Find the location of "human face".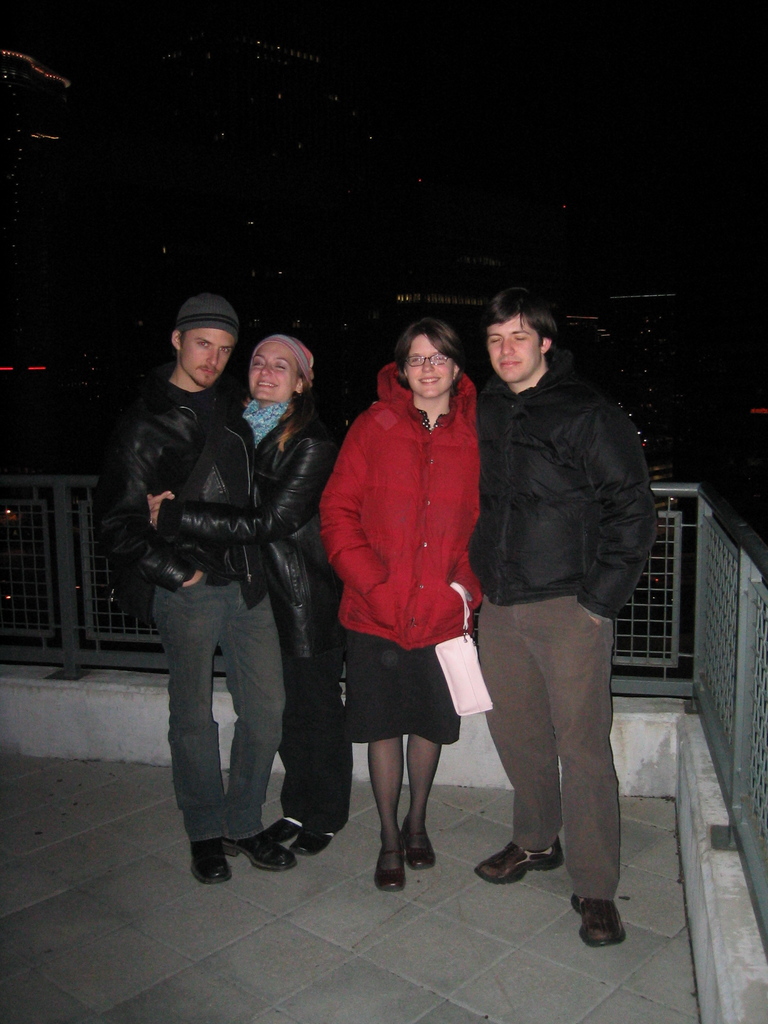
Location: <bbox>179, 330, 233, 387</bbox>.
